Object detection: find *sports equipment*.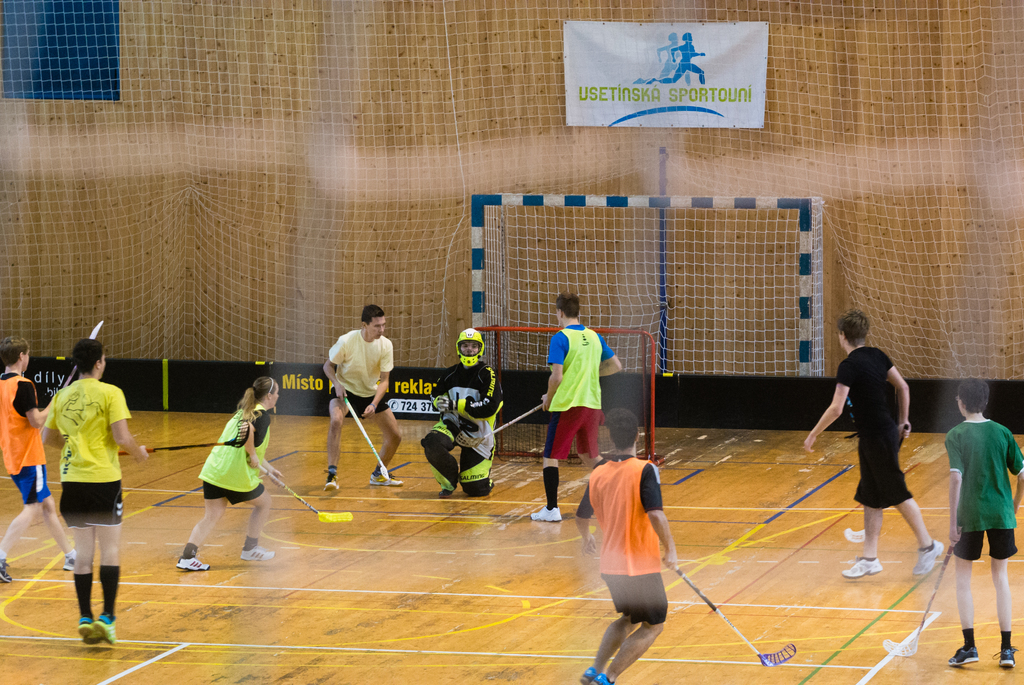
left=83, top=616, right=99, bottom=641.
